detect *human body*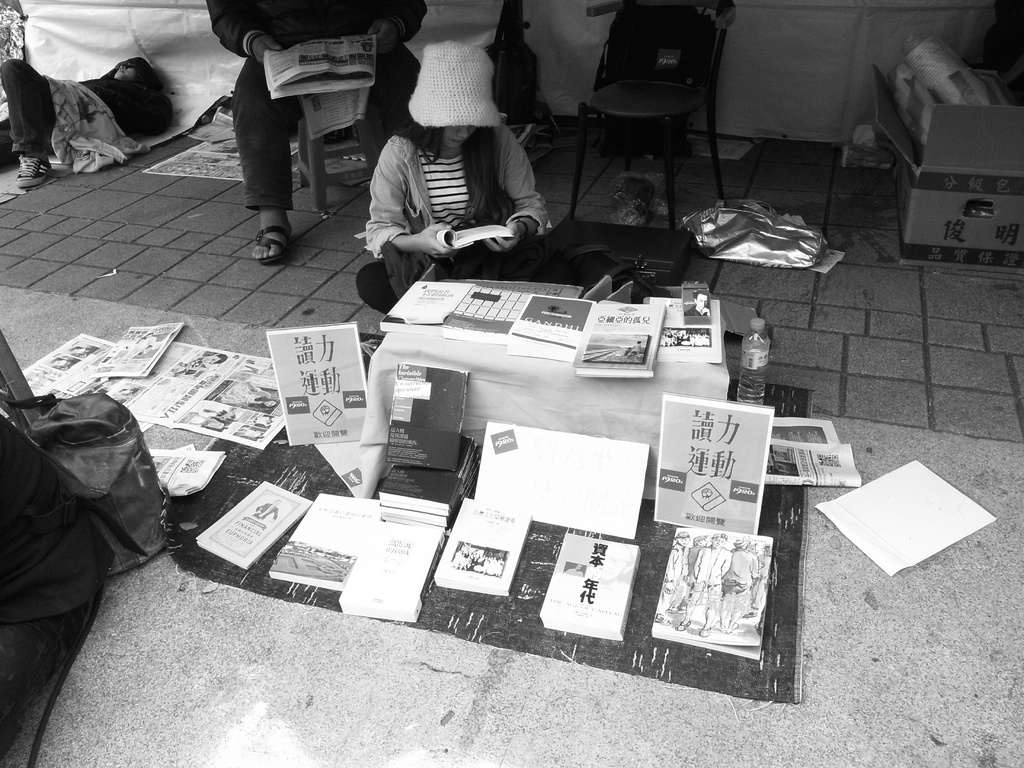
[x1=201, y1=0, x2=427, y2=262]
